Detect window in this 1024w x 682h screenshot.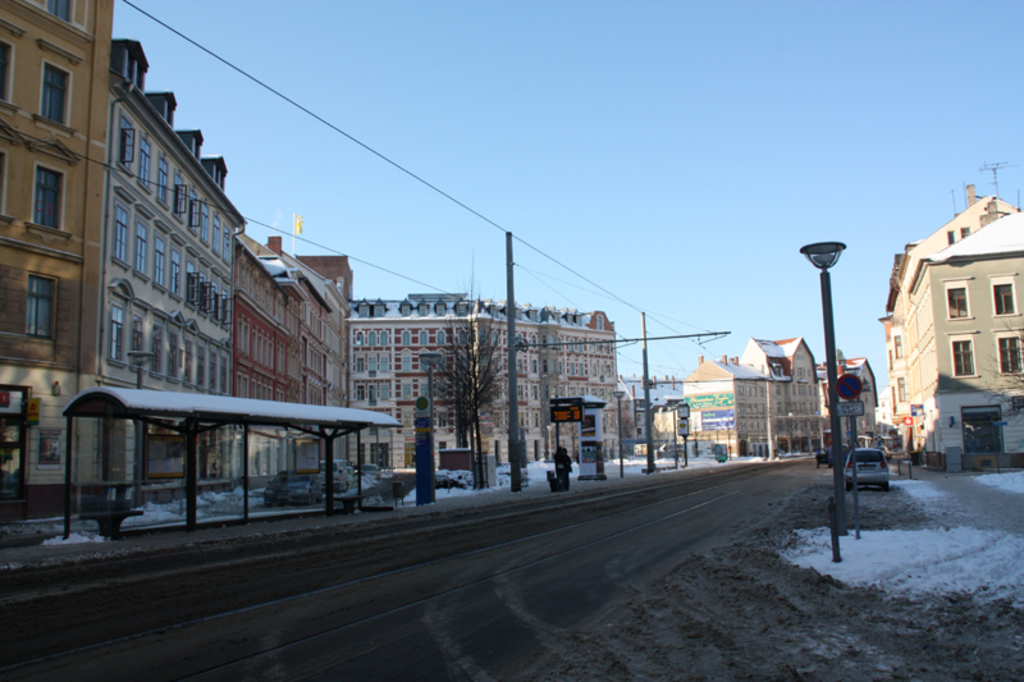
Detection: [left=148, top=230, right=173, bottom=289].
